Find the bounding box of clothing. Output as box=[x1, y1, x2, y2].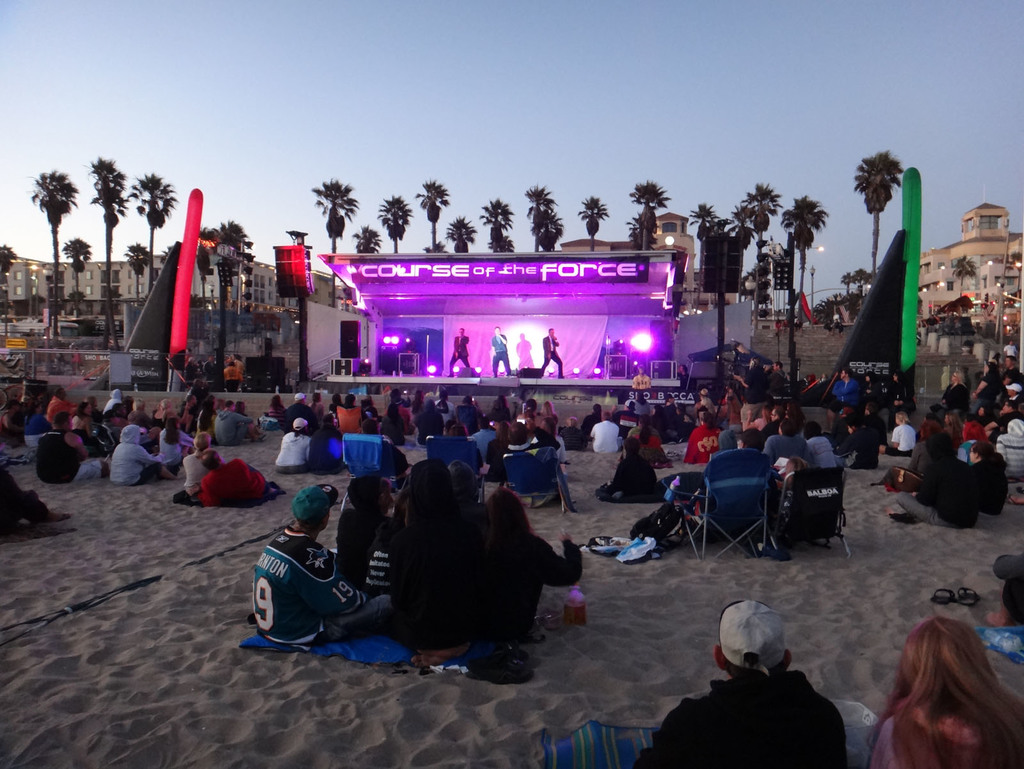
box=[870, 693, 1023, 768].
